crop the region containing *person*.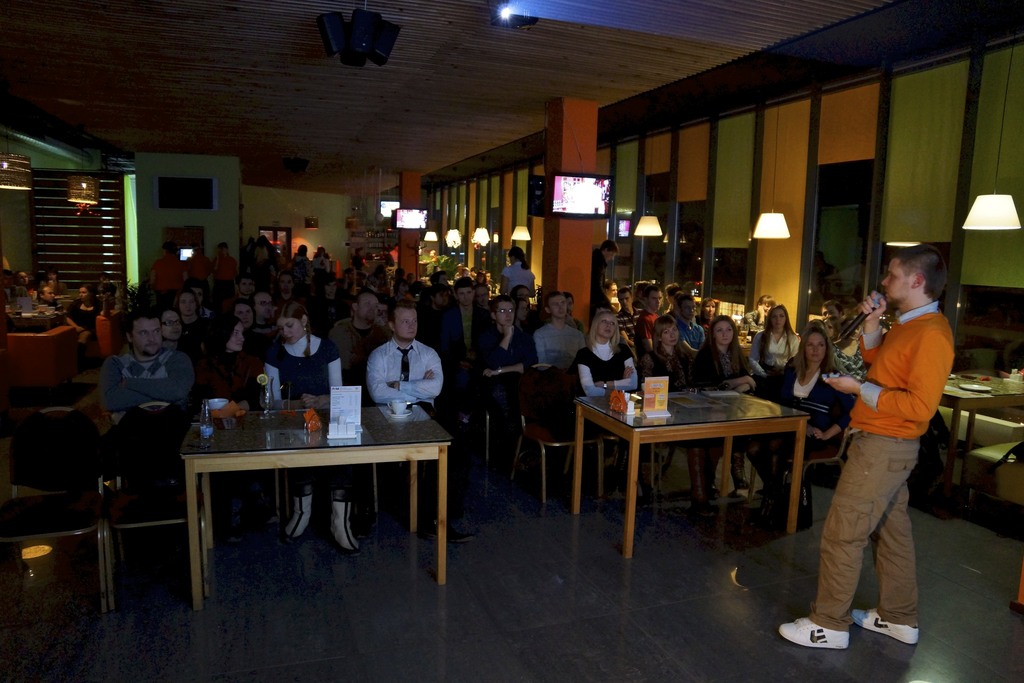
Crop region: x1=824, y1=311, x2=846, y2=341.
